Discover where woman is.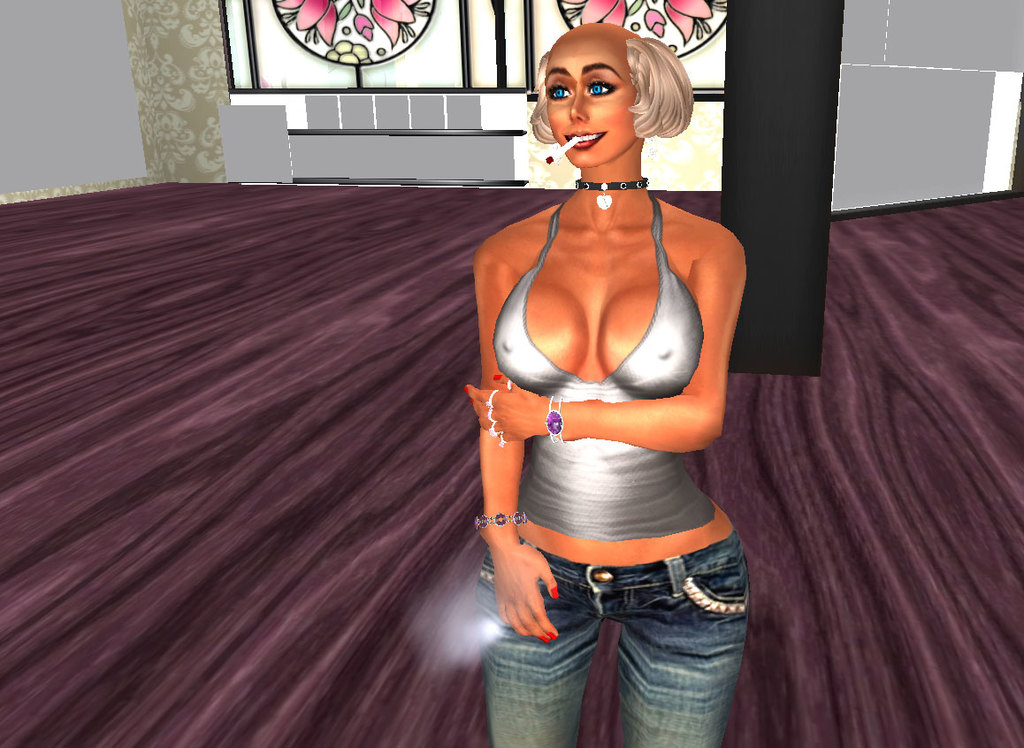
Discovered at <region>372, 34, 799, 746</region>.
